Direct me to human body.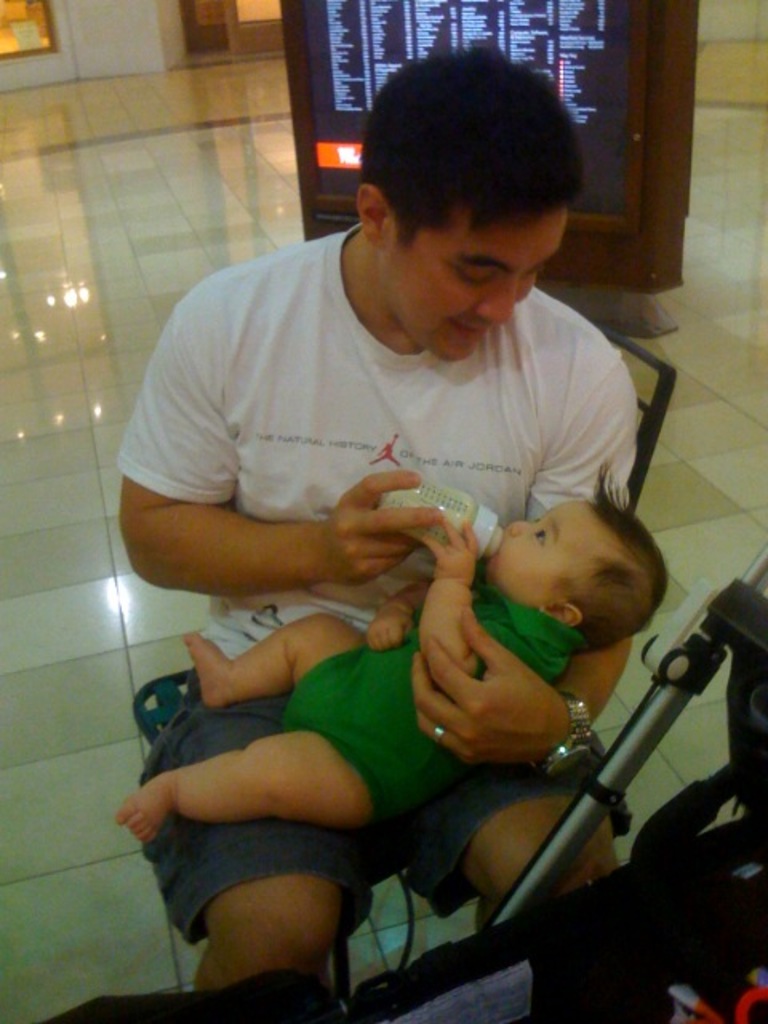
Direction: [left=115, top=512, right=594, bottom=845].
